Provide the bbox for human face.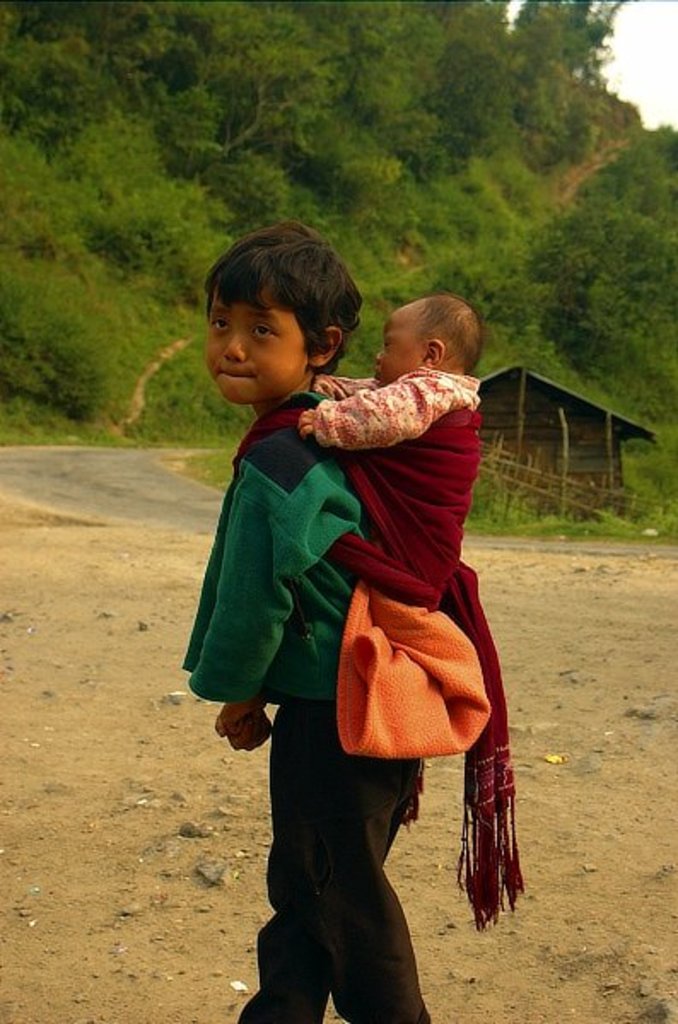
(left=205, top=294, right=306, bottom=406).
